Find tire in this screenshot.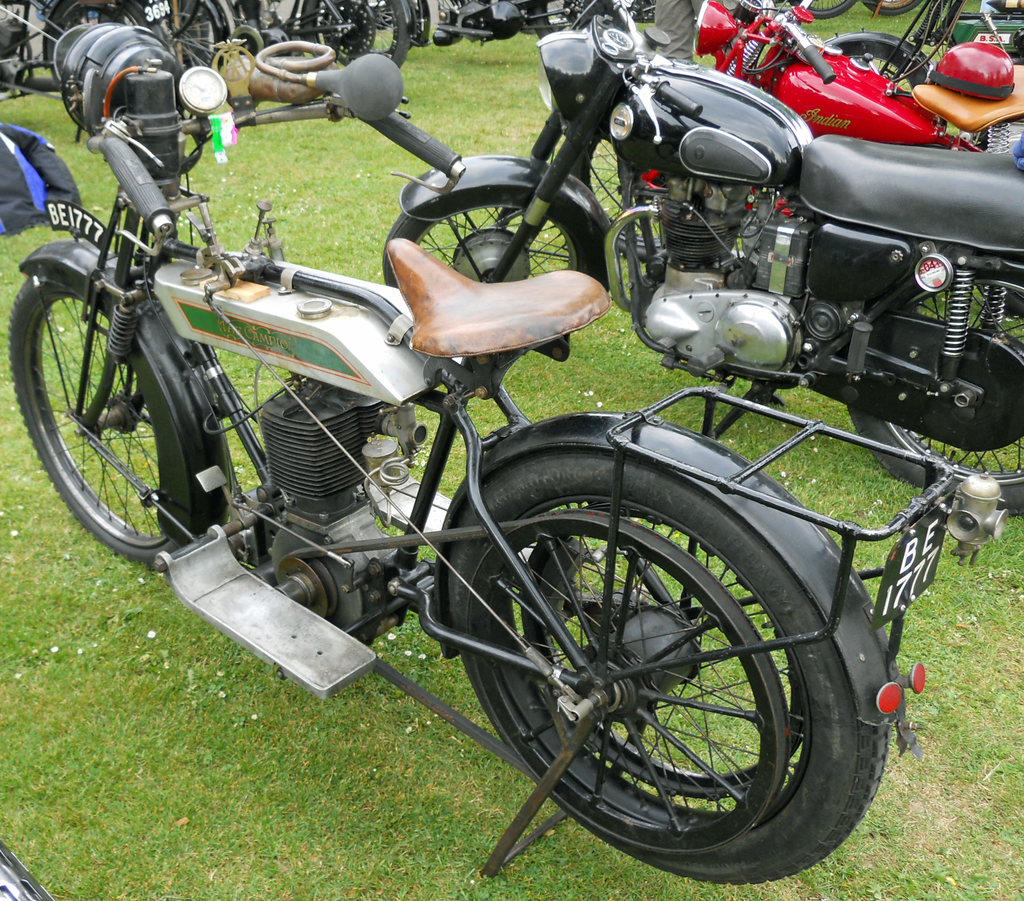
The bounding box for tire is [x1=971, y1=115, x2=1023, y2=149].
